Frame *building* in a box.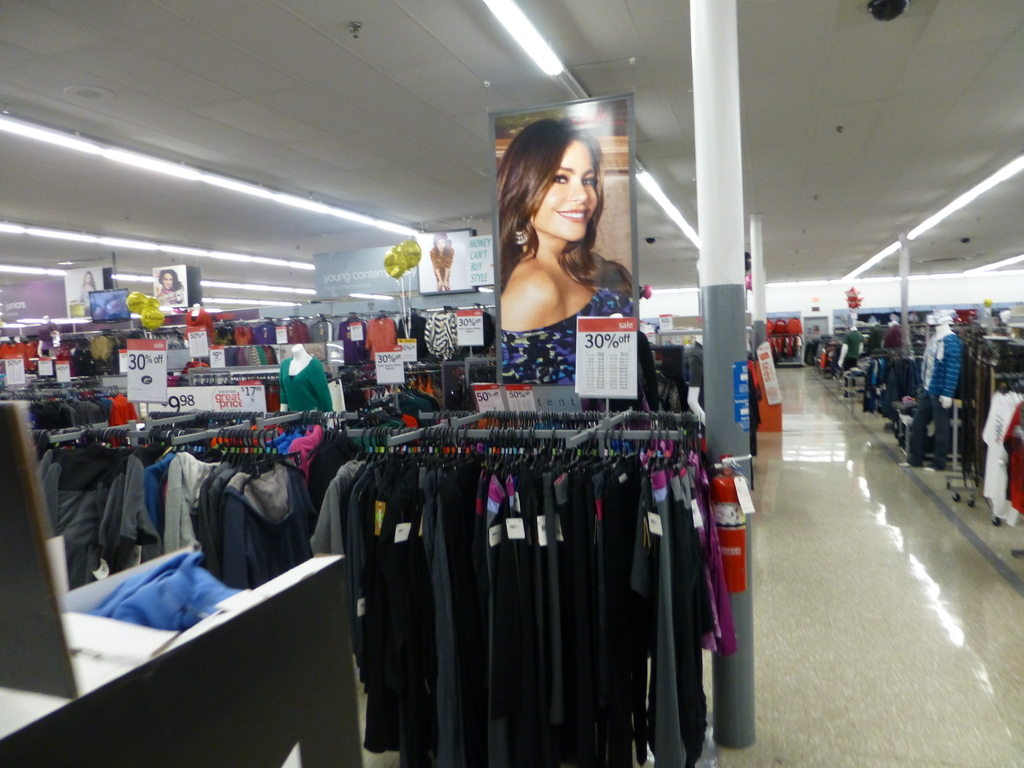
0:0:1023:767.
